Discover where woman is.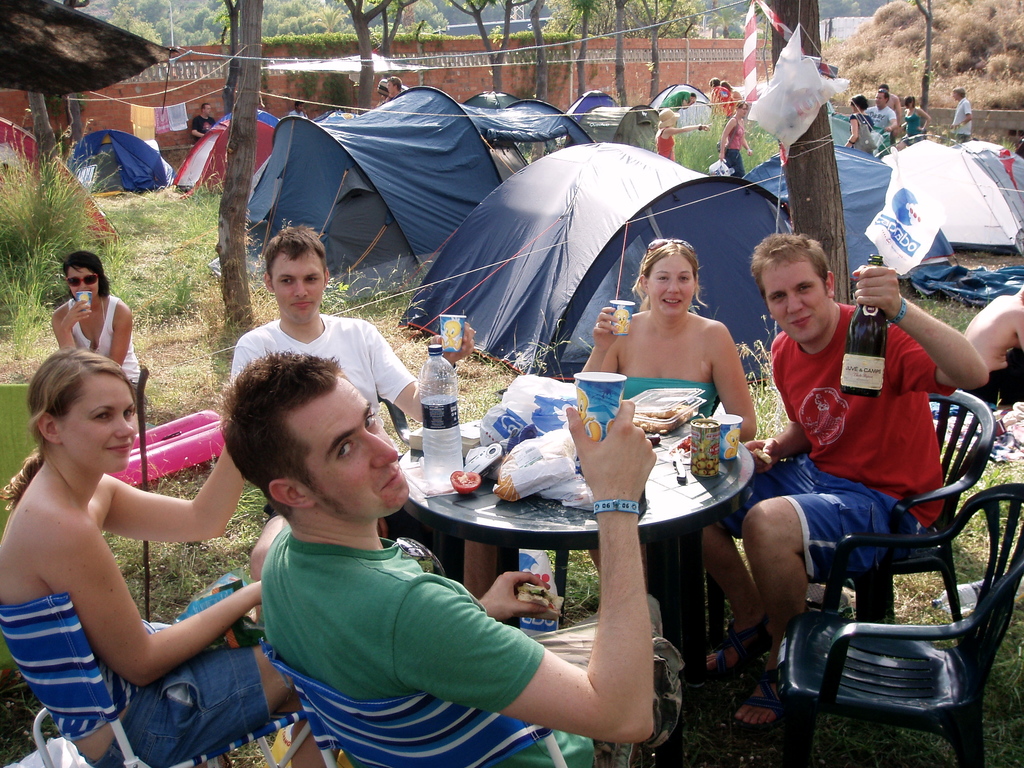
Discovered at BBox(897, 97, 932, 147).
